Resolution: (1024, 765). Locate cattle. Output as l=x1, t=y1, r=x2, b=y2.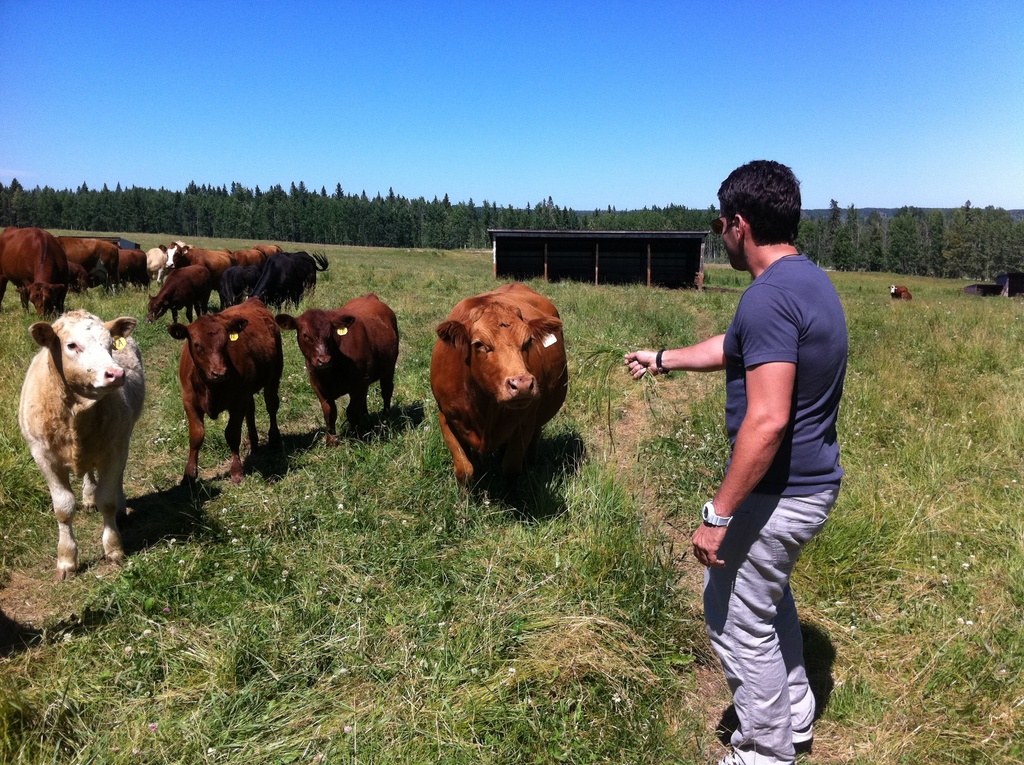
l=13, t=306, r=145, b=577.
